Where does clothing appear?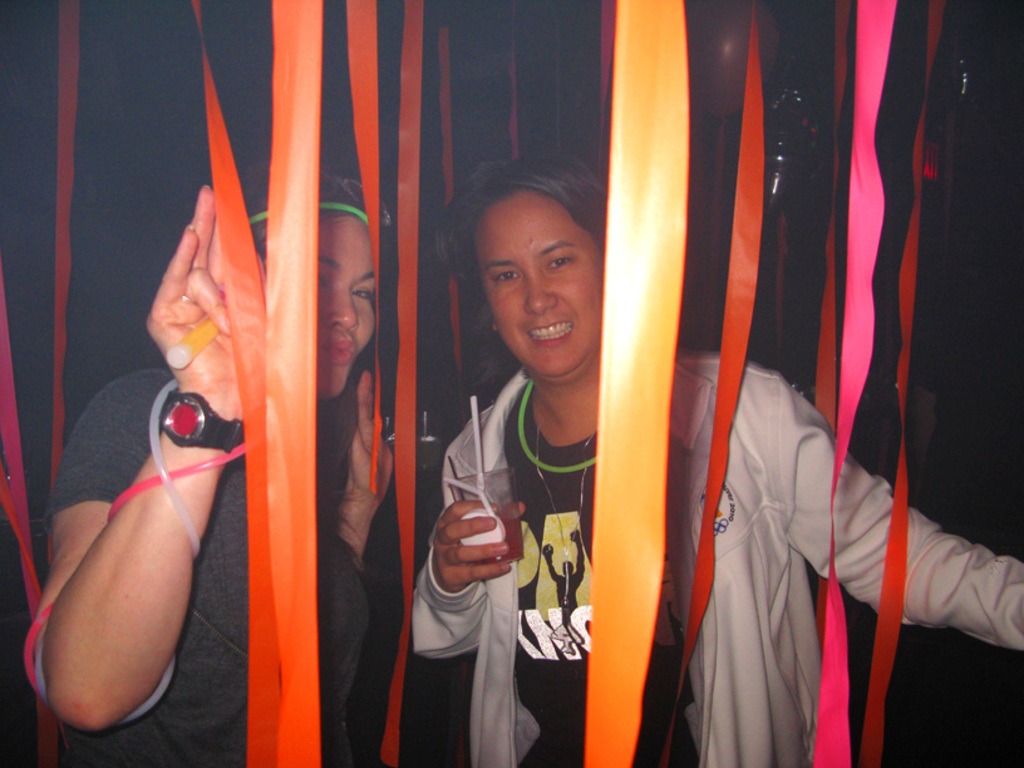
Appears at left=405, top=356, right=1021, bottom=767.
